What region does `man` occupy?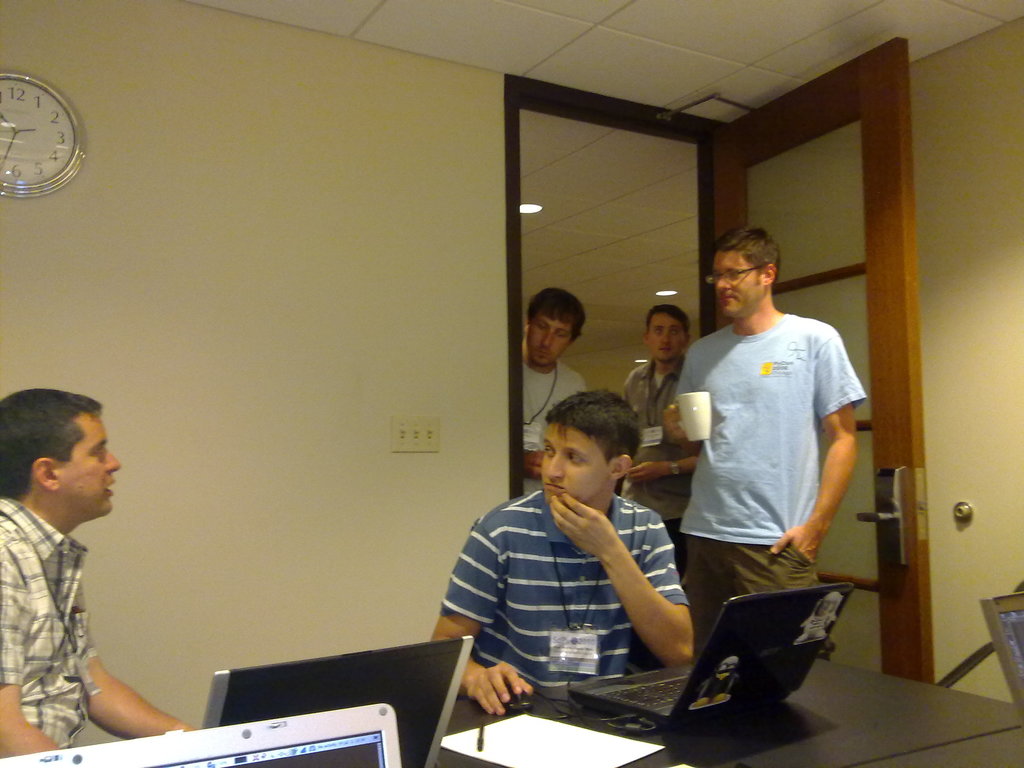
[665,225,870,641].
